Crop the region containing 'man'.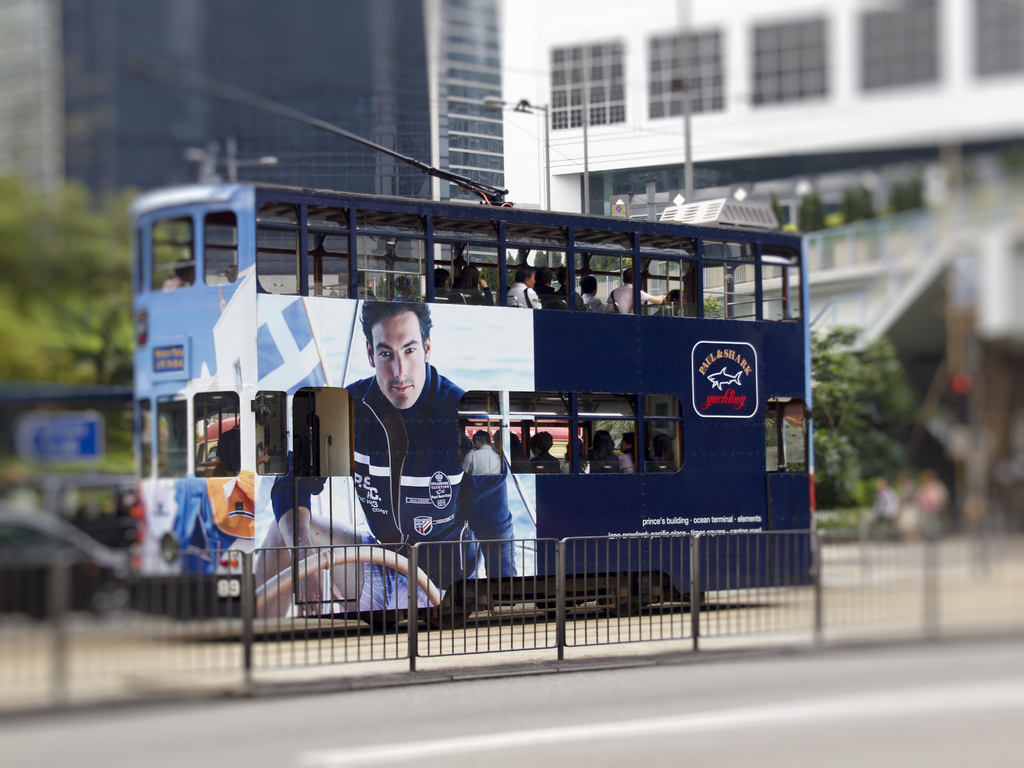
Crop region: x1=390, y1=278, x2=412, y2=304.
